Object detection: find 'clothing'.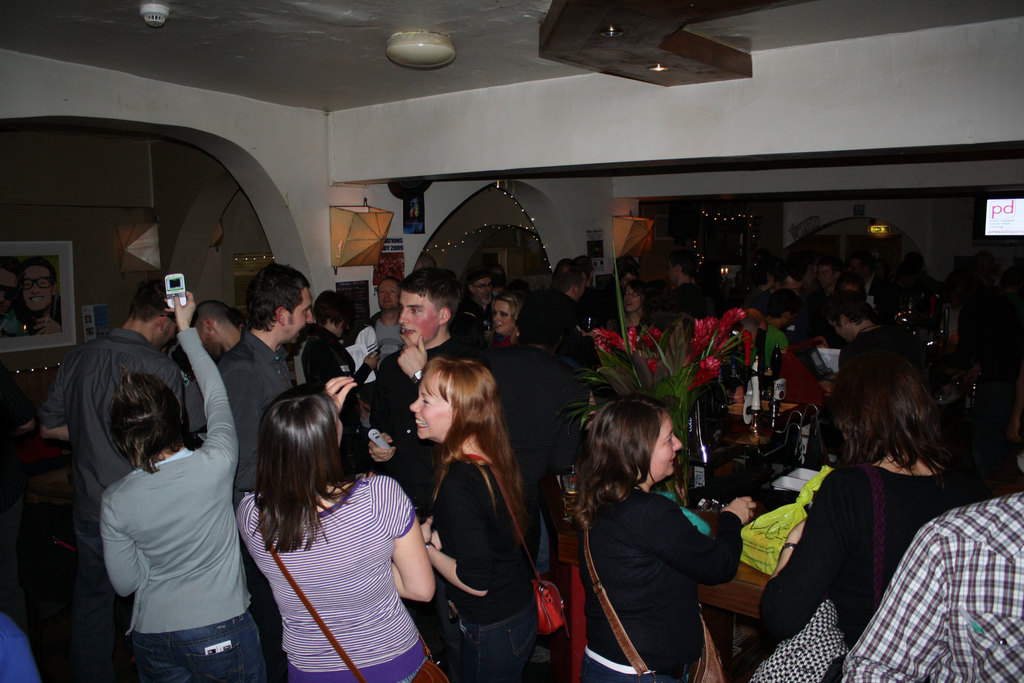
l=368, t=335, r=466, b=499.
